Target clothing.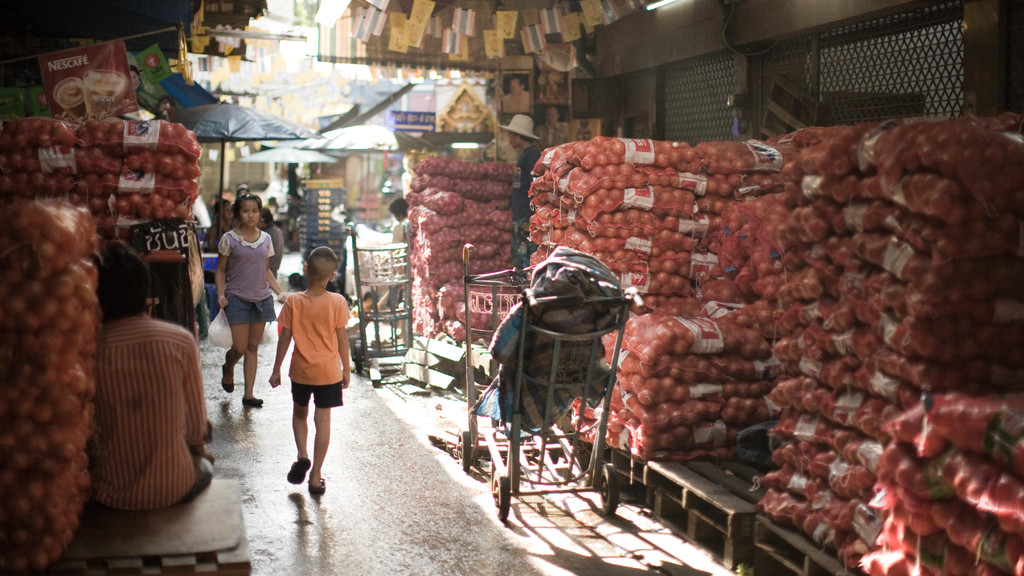
Target region: x1=275, y1=292, x2=351, y2=384.
